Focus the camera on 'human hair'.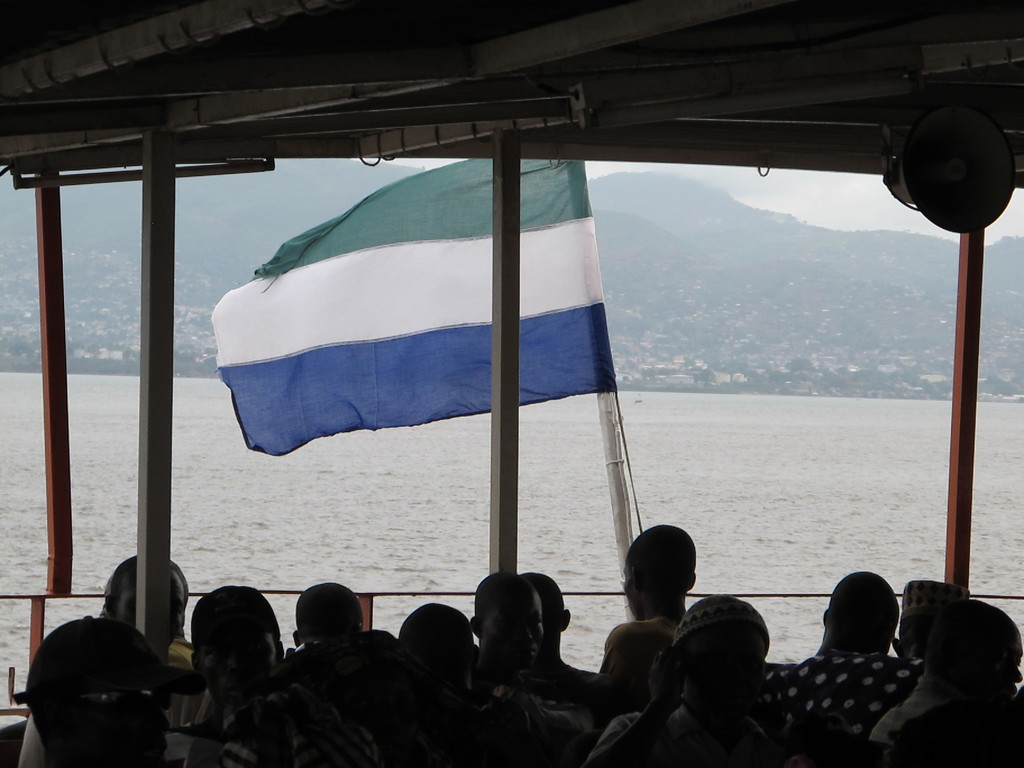
Focus region: 474:572:533:633.
